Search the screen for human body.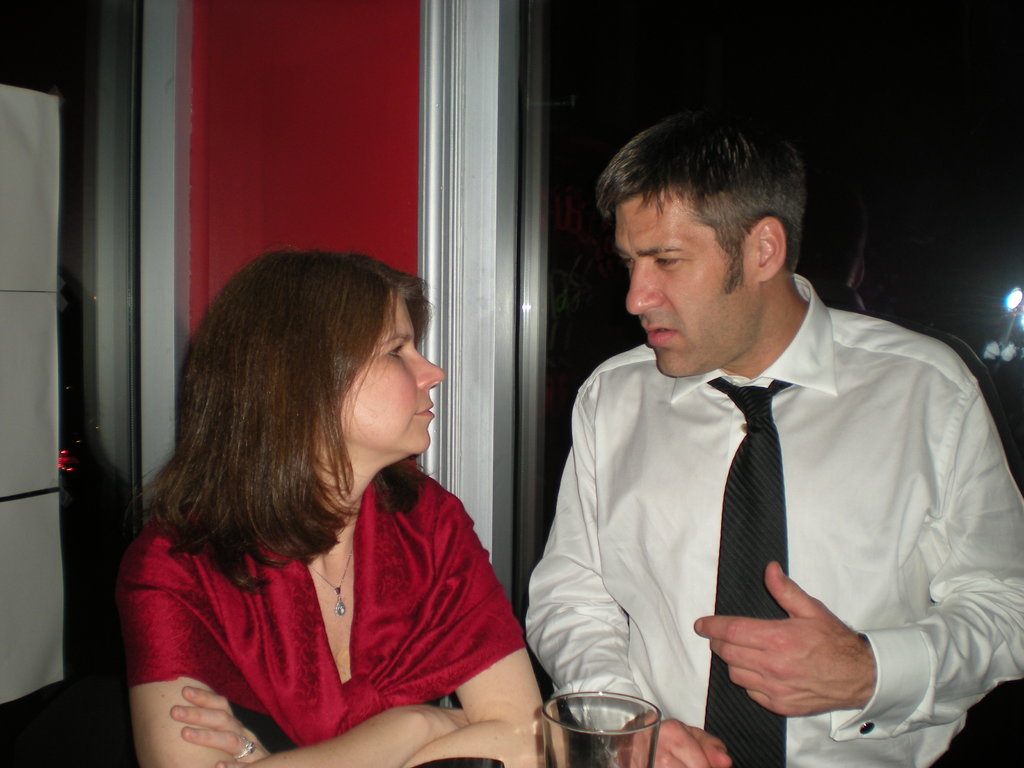
Found at select_region(118, 248, 543, 767).
